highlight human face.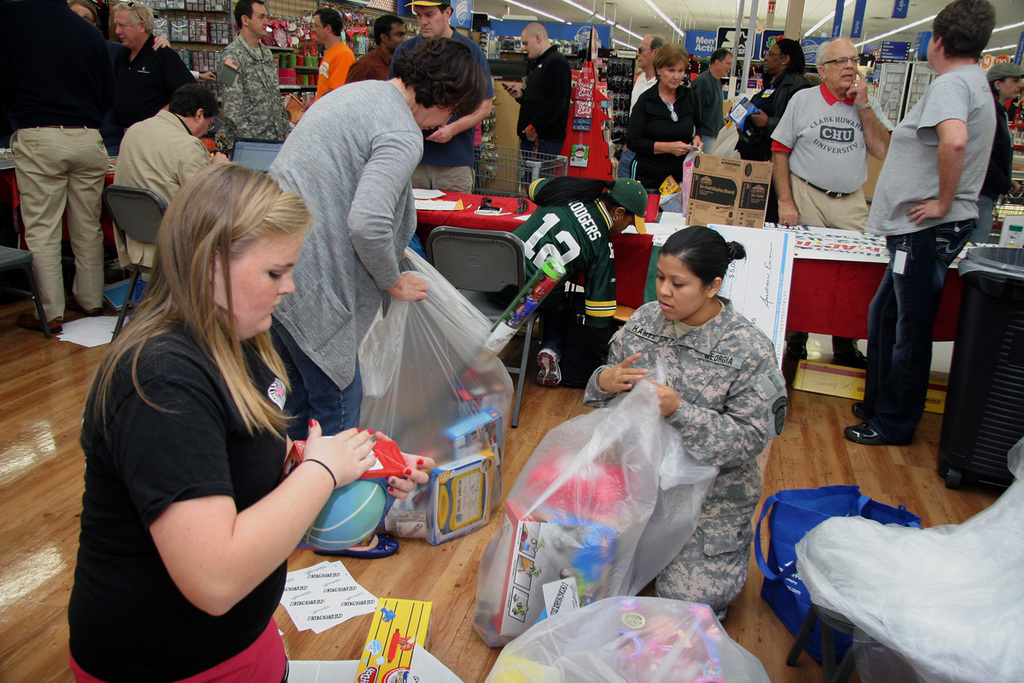
Highlighted region: [390,27,405,50].
